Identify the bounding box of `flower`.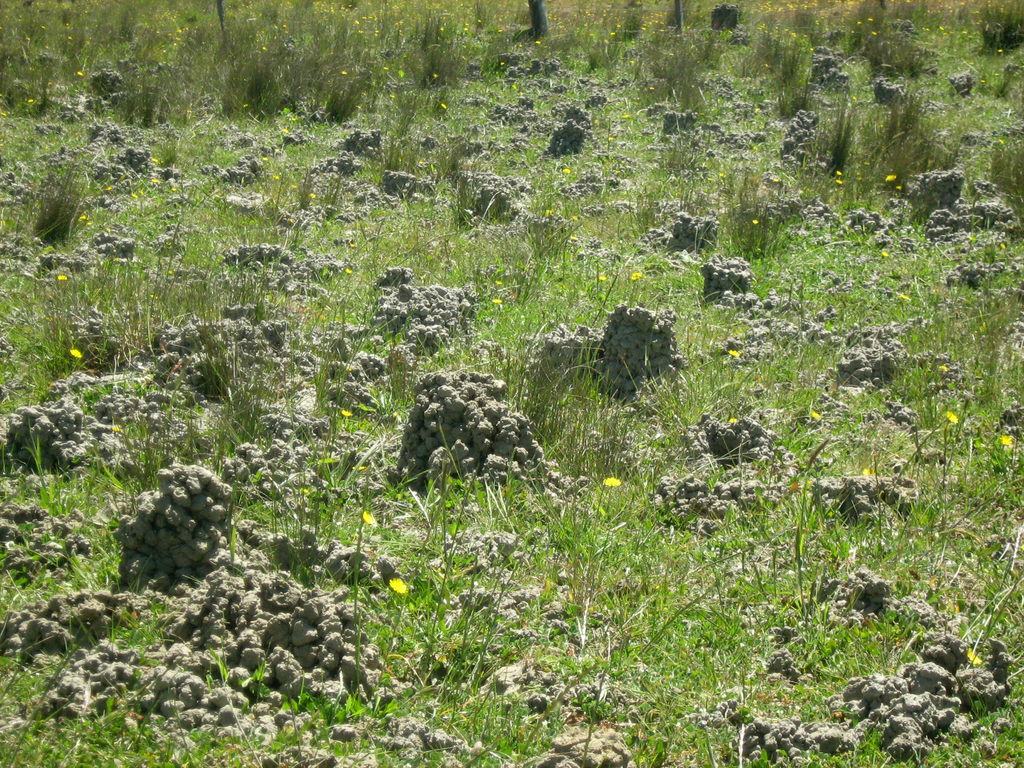
region(358, 512, 374, 525).
